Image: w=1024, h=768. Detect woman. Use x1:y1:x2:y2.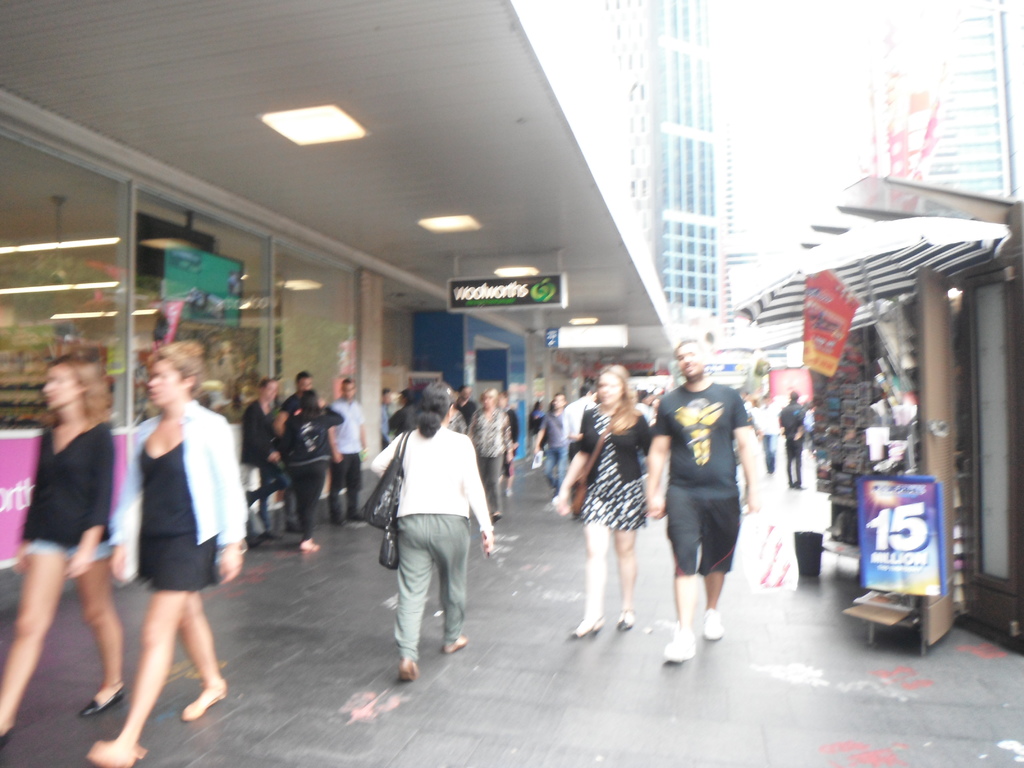
101:351:247:746.
